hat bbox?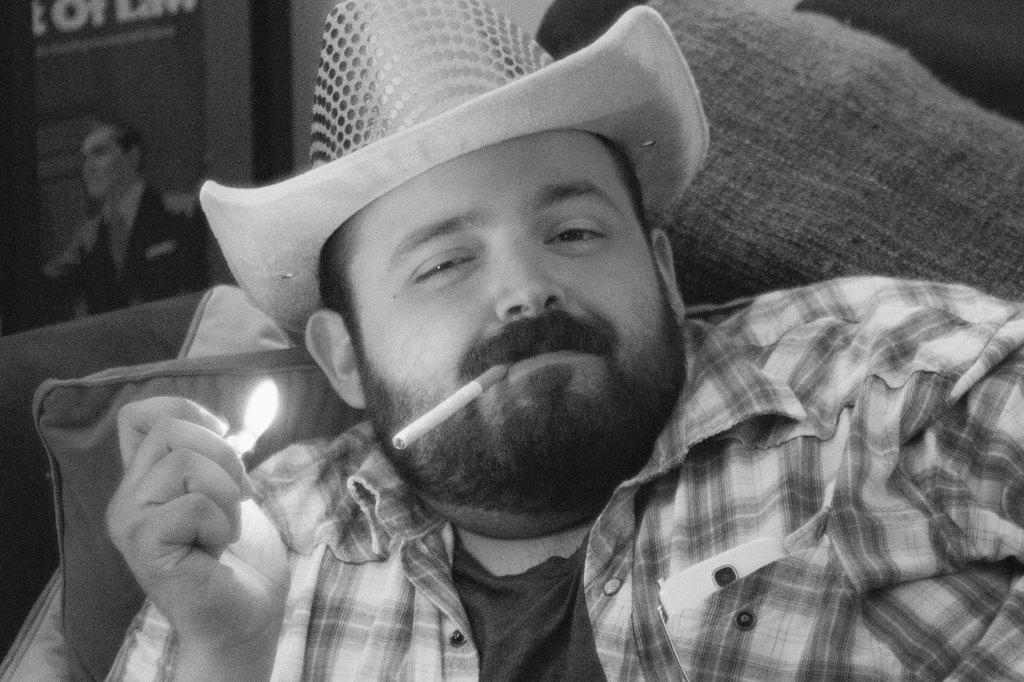
bbox=[195, 0, 712, 337]
